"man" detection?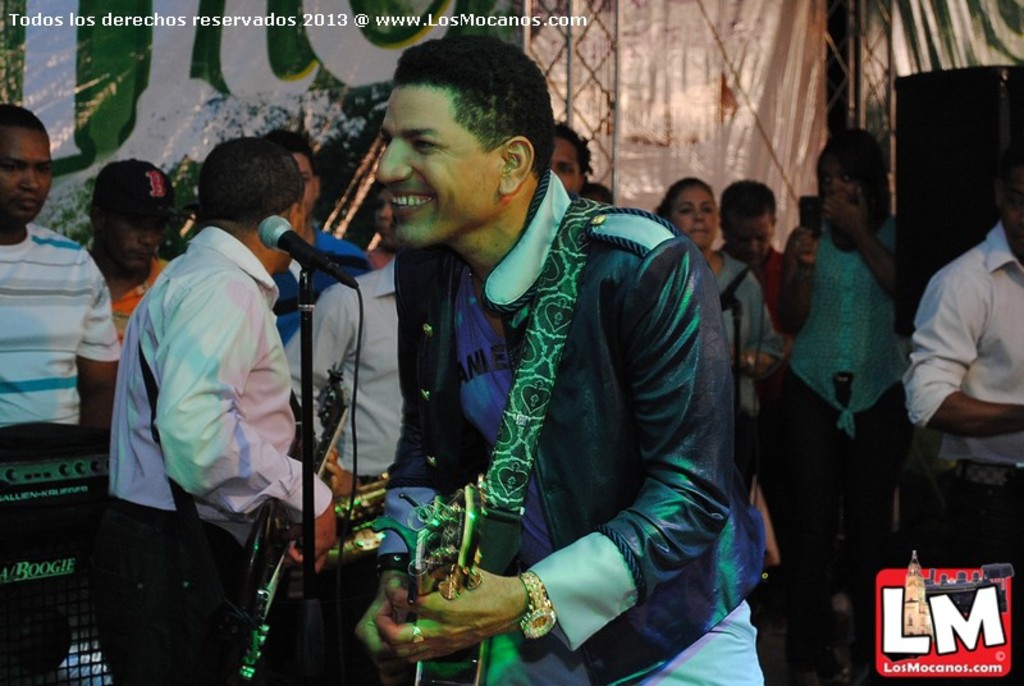
<box>897,163,1023,600</box>
